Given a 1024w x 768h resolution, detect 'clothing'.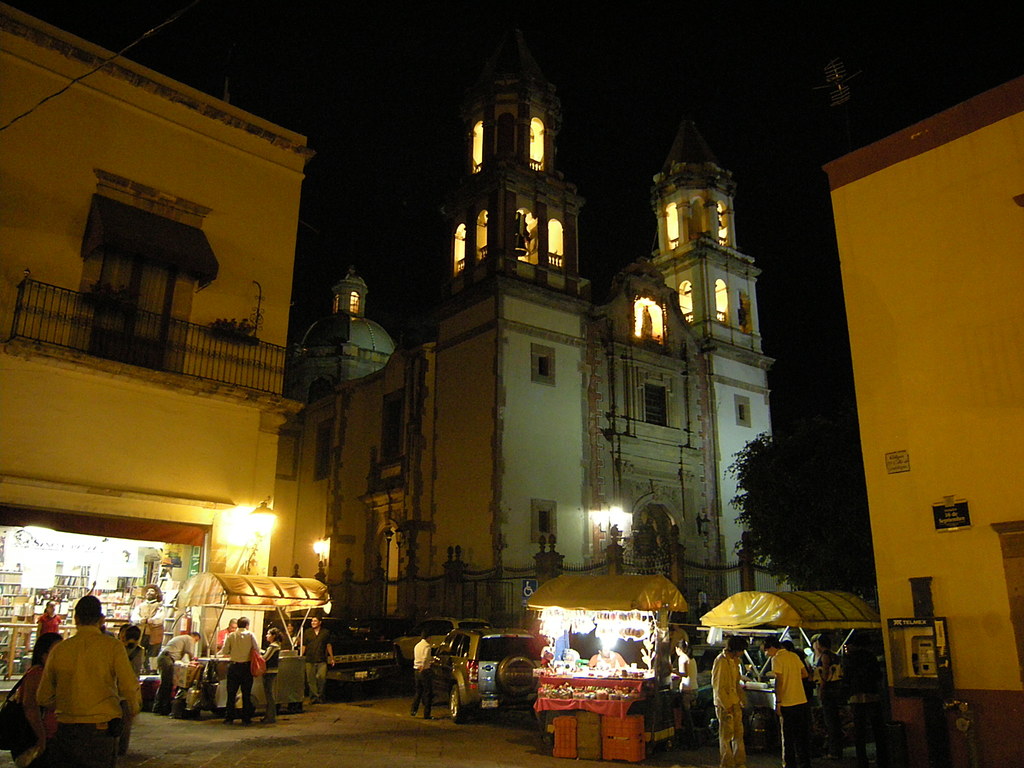
[x1=154, y1=634, x2=196, y2=710].
